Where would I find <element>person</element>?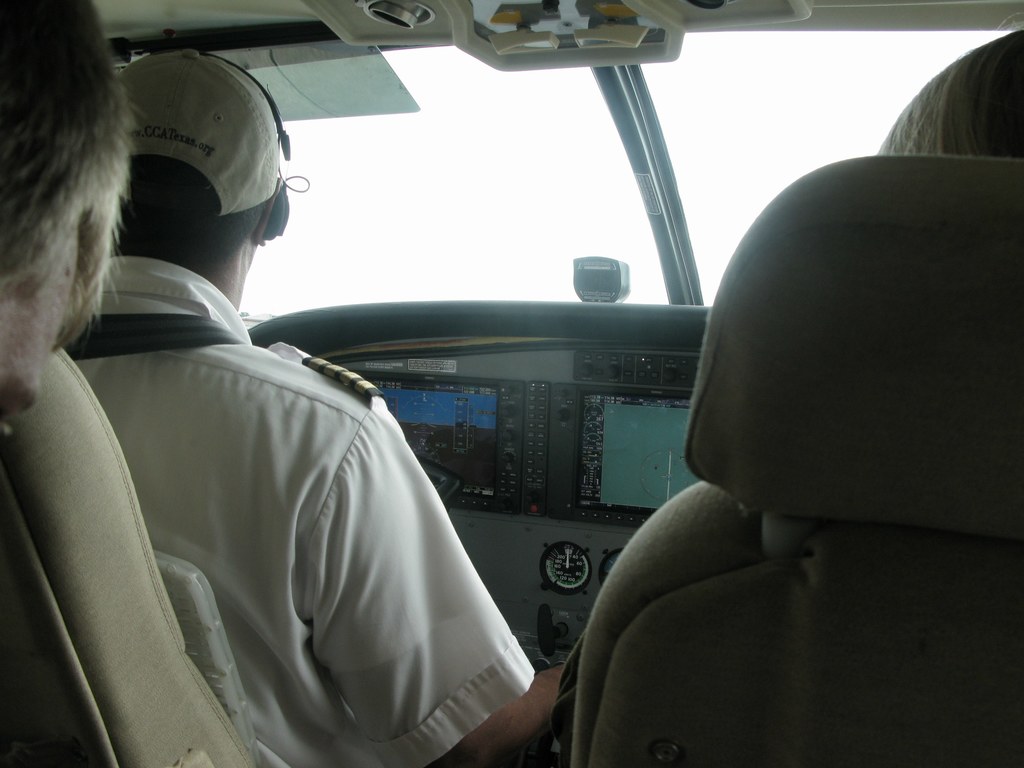
At x1=76 y1=49 x2=574 y2=767.
